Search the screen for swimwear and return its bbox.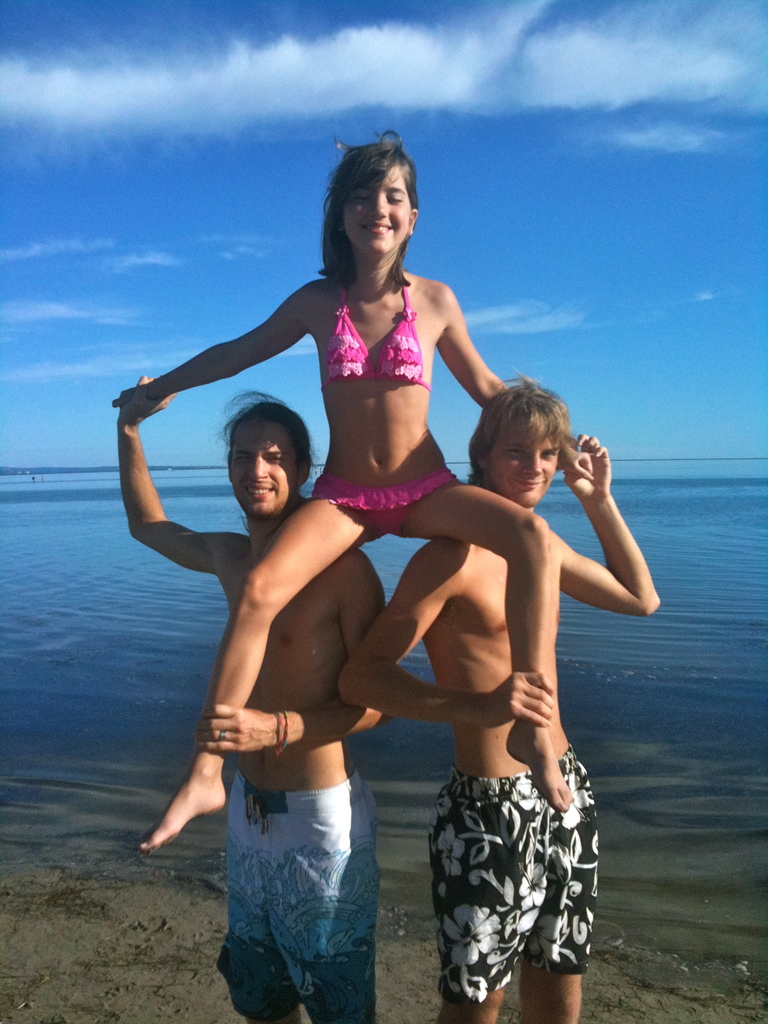
Found: bbox=[420, 746, 598, 1012].
